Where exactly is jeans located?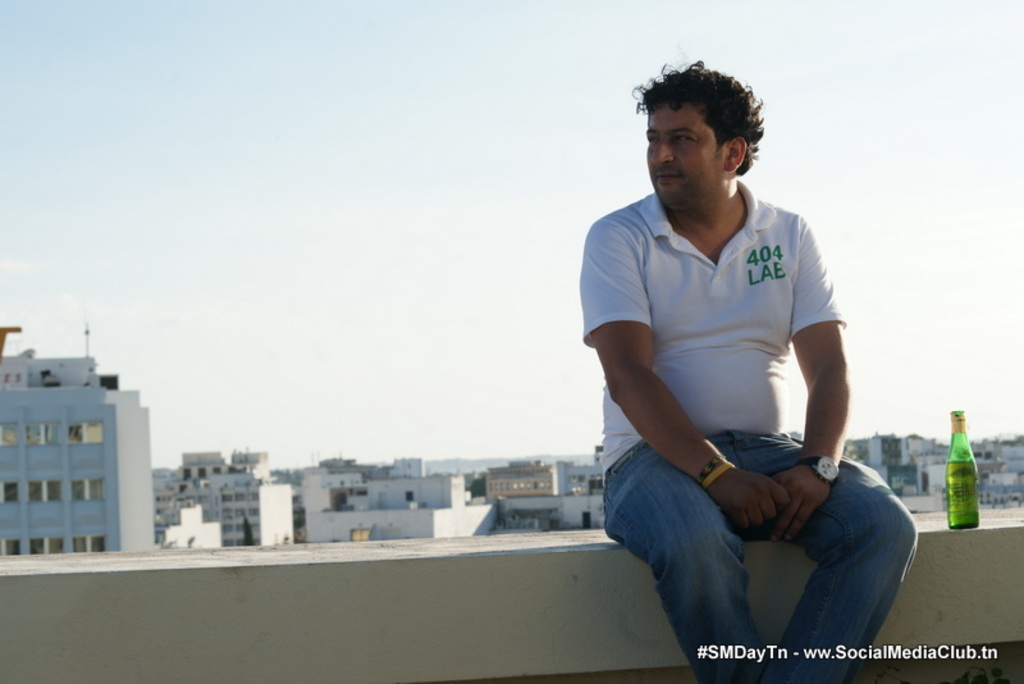
Its bounding box is bbox=[611, 416, 897, 665].
